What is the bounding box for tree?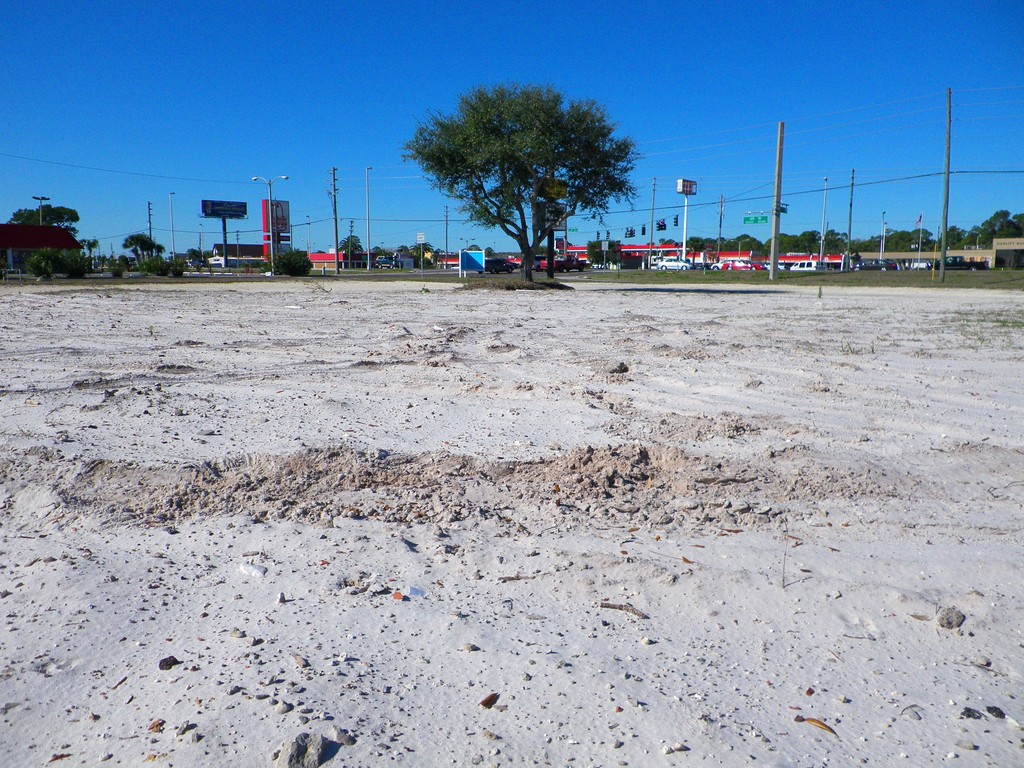
l=10, t=205, r=81, b=232.
